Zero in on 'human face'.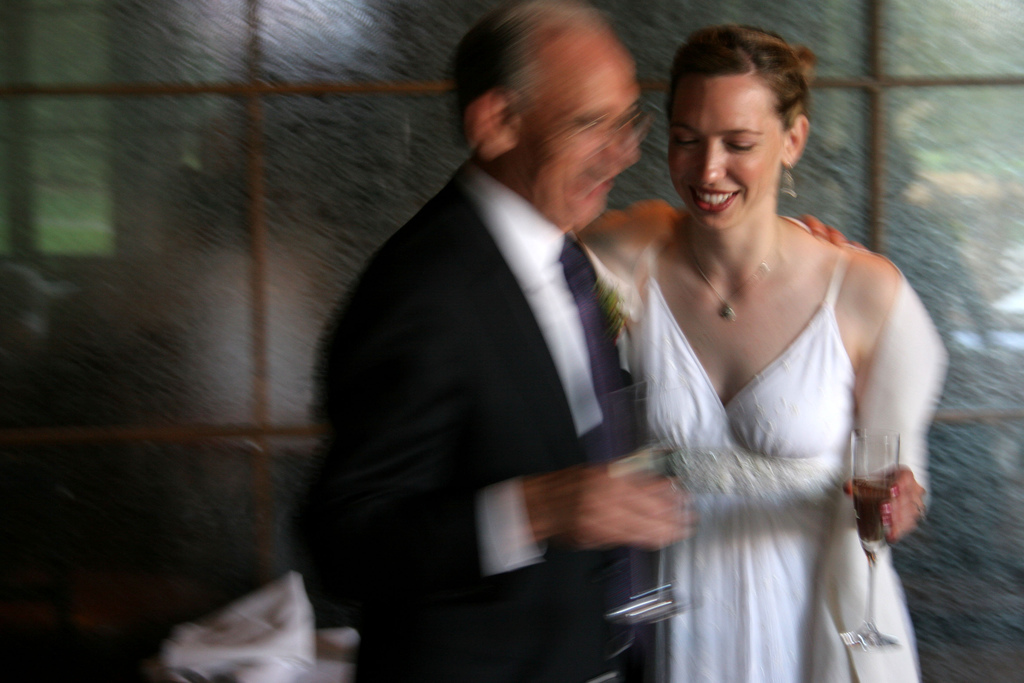
Zeroed in: 676, 68, 782, 230.
